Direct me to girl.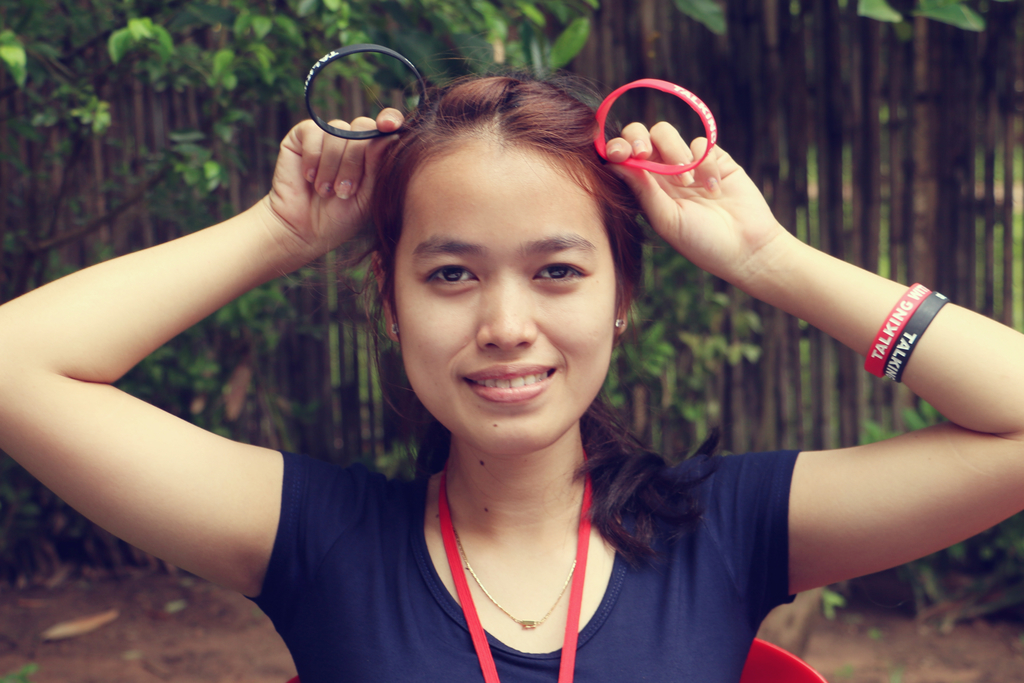
Direction: [0,57,1023,682].
